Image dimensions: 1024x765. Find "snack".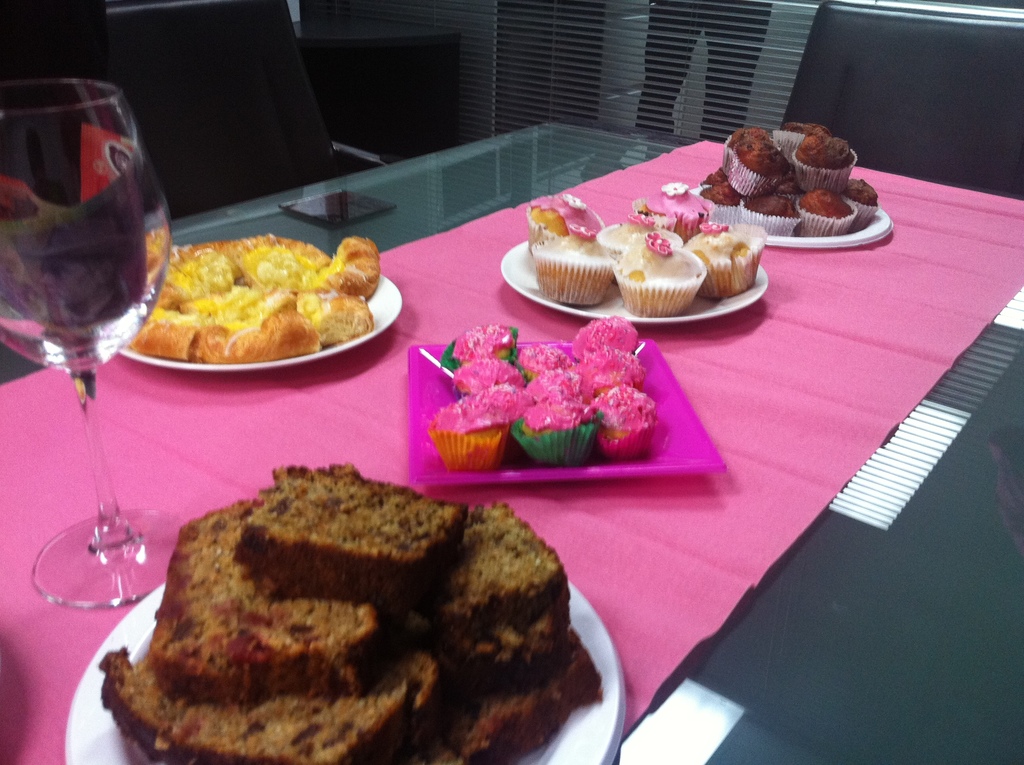
region(690, 165, 747, 224).
